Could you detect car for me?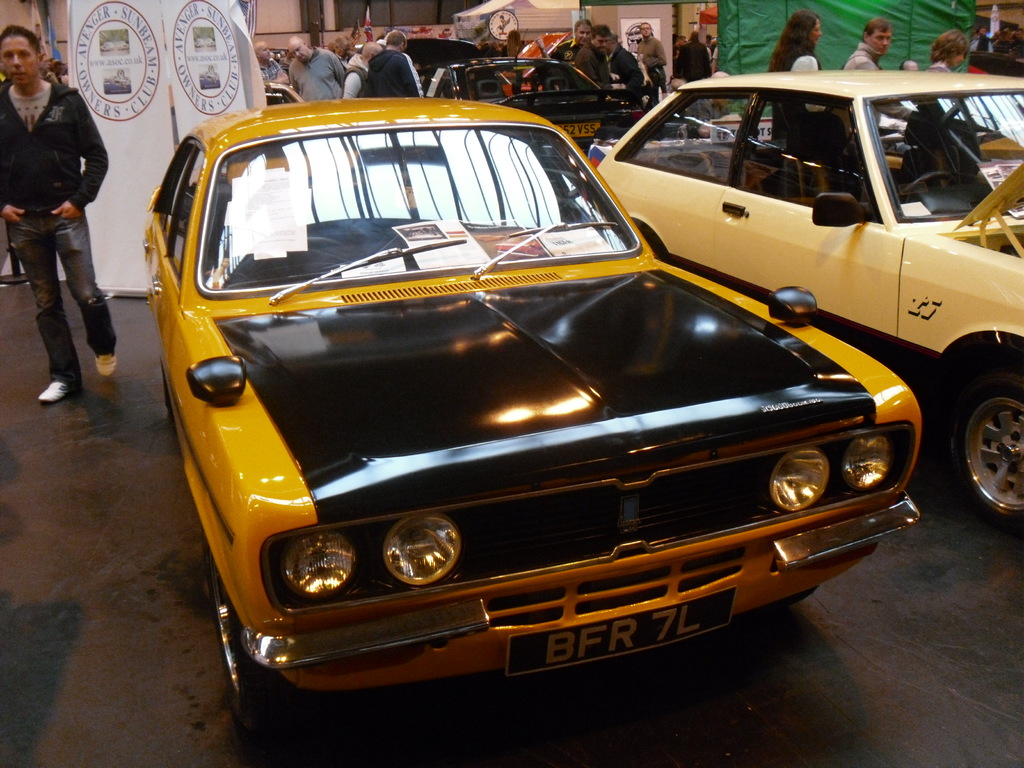
Detection result: left=140, top=86, right=922, bottom=735.
